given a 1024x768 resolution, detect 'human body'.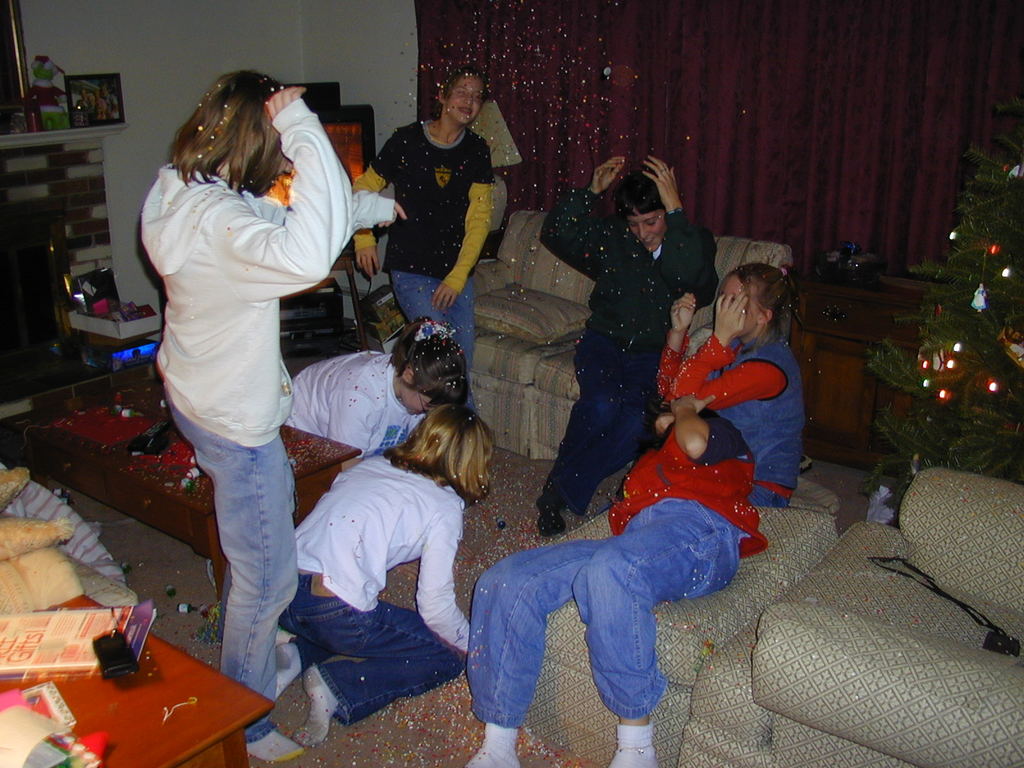
left=656, top=263, right=797, bottom=508.
